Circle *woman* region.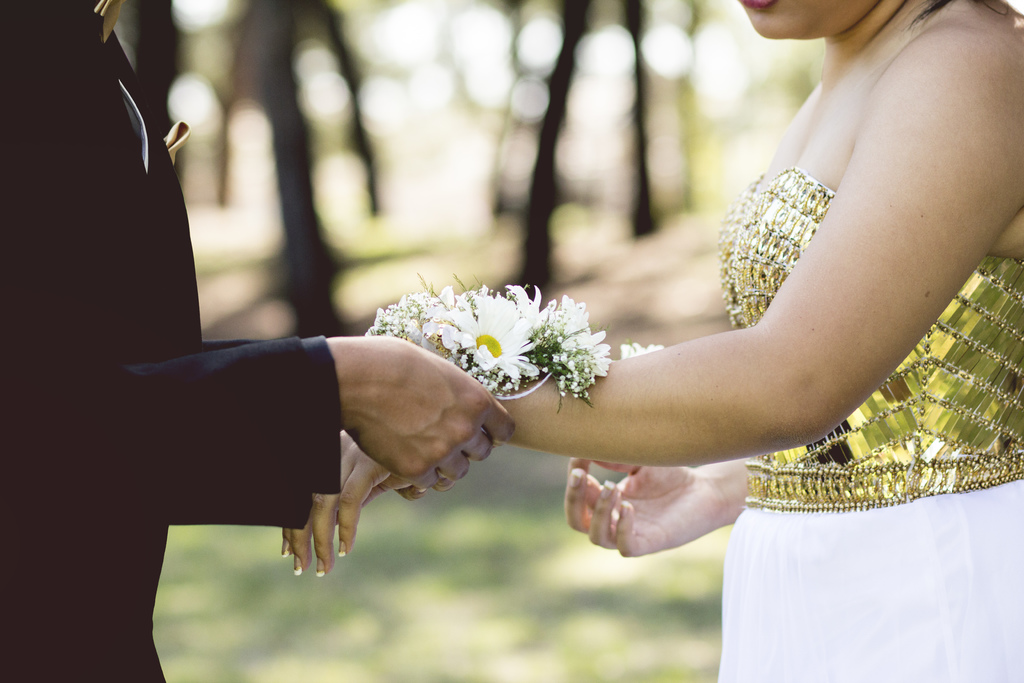
Region: pyautogui.locateOnScreen(278, 0, 1023, 682).
